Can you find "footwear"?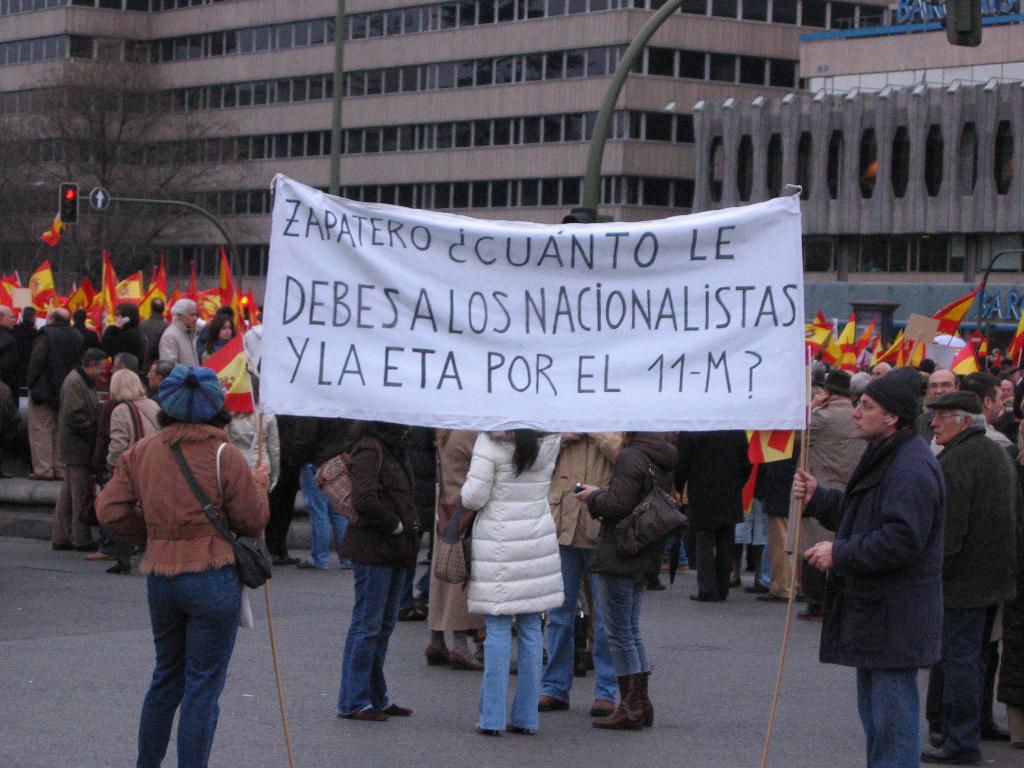
Yes, bounding box: {"x1": 595, "y1": 696, "x2": 616, "y2": 718}.
